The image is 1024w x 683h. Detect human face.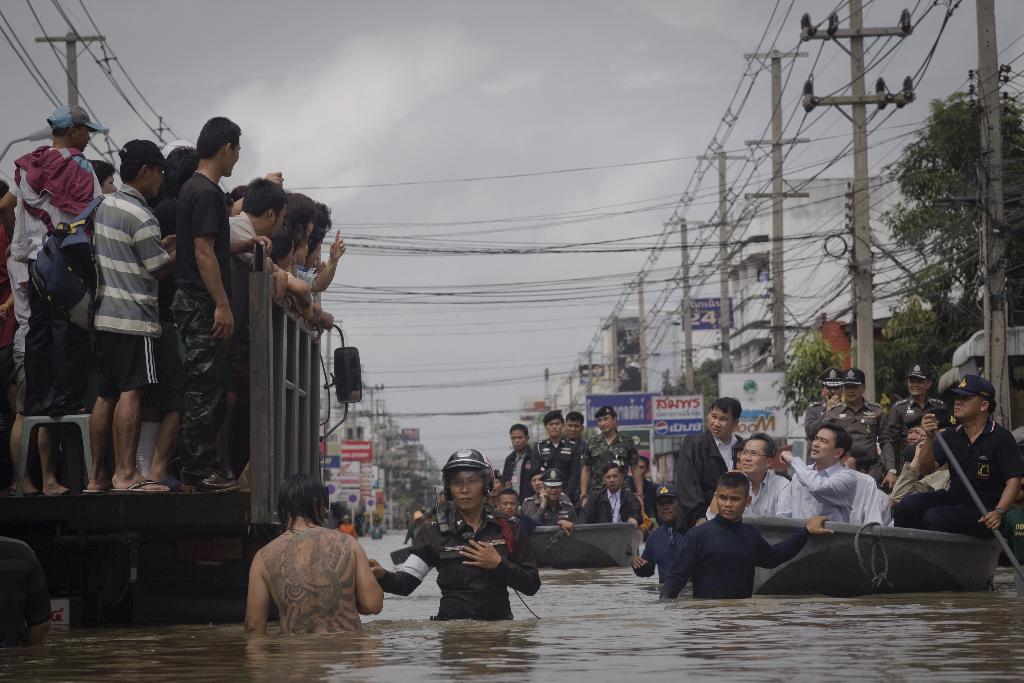
Detection: locate(950, 398, 982, 415).
